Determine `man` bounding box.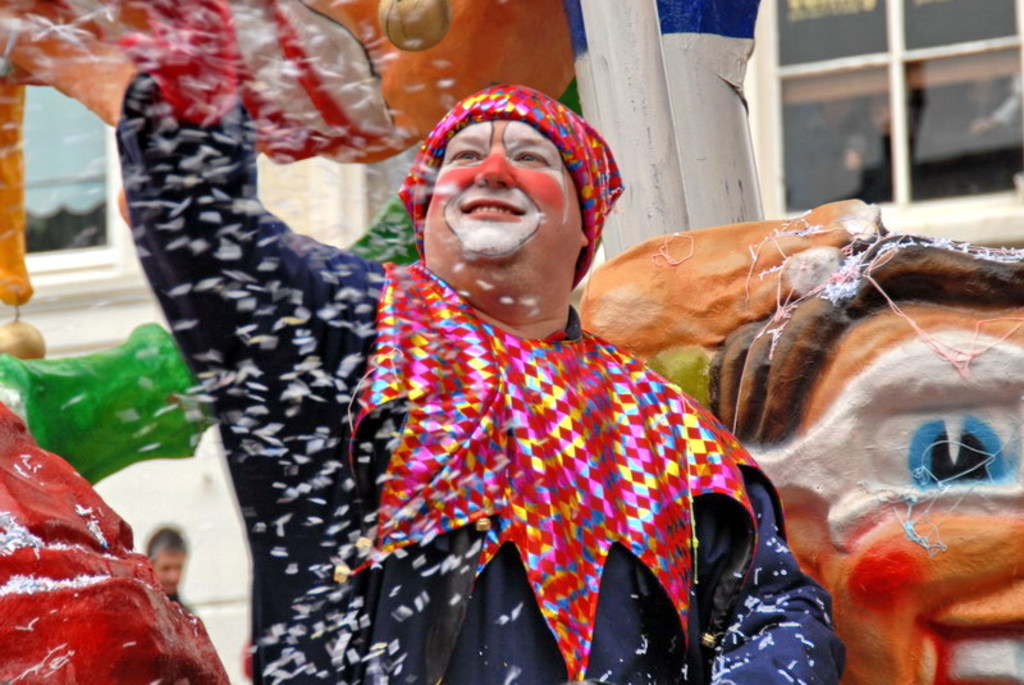
Determined: <region>108, 0, 860, 684</region>.
